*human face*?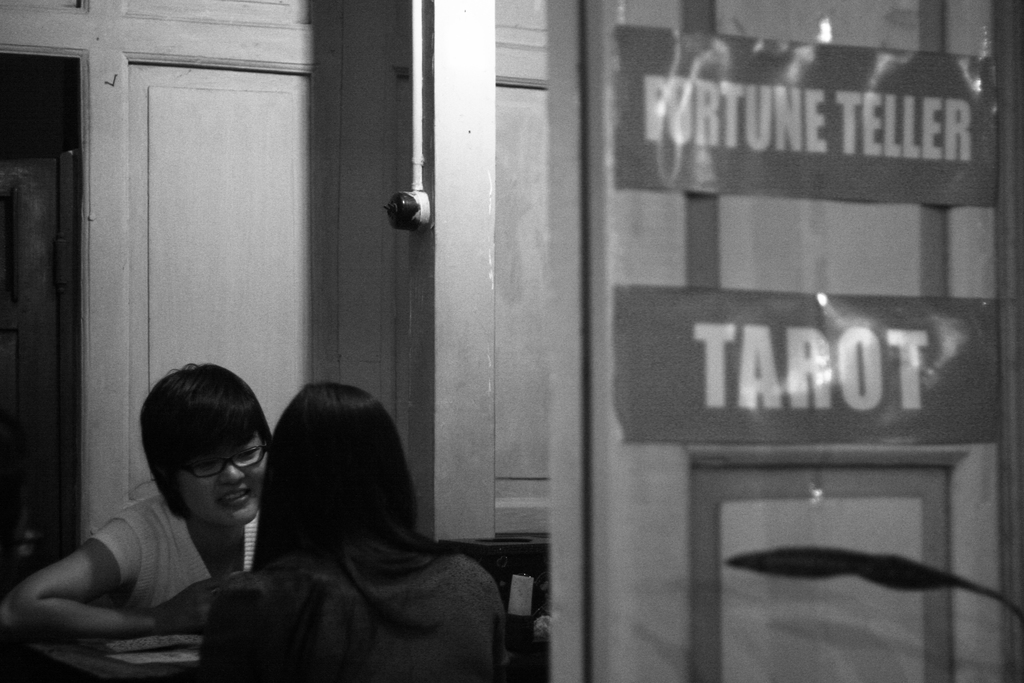
(left=173, top=423, right=269, bottom=524)
